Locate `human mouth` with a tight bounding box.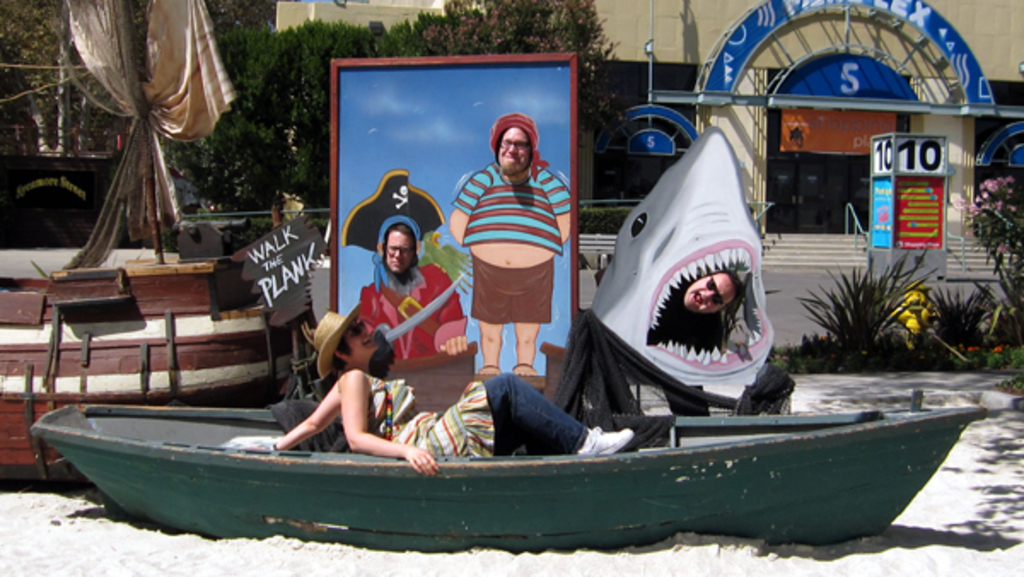
crop(505, 155, 517, 164).
